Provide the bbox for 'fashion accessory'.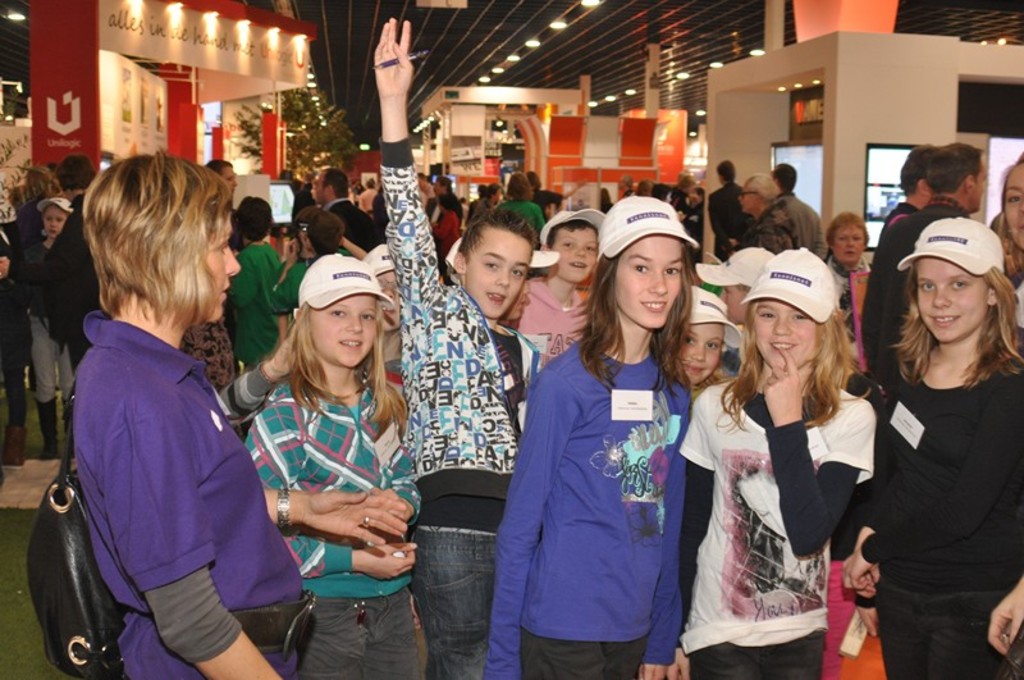
{"x1": 297, "y1": 250, "x2": 387, "y2": 310}.
